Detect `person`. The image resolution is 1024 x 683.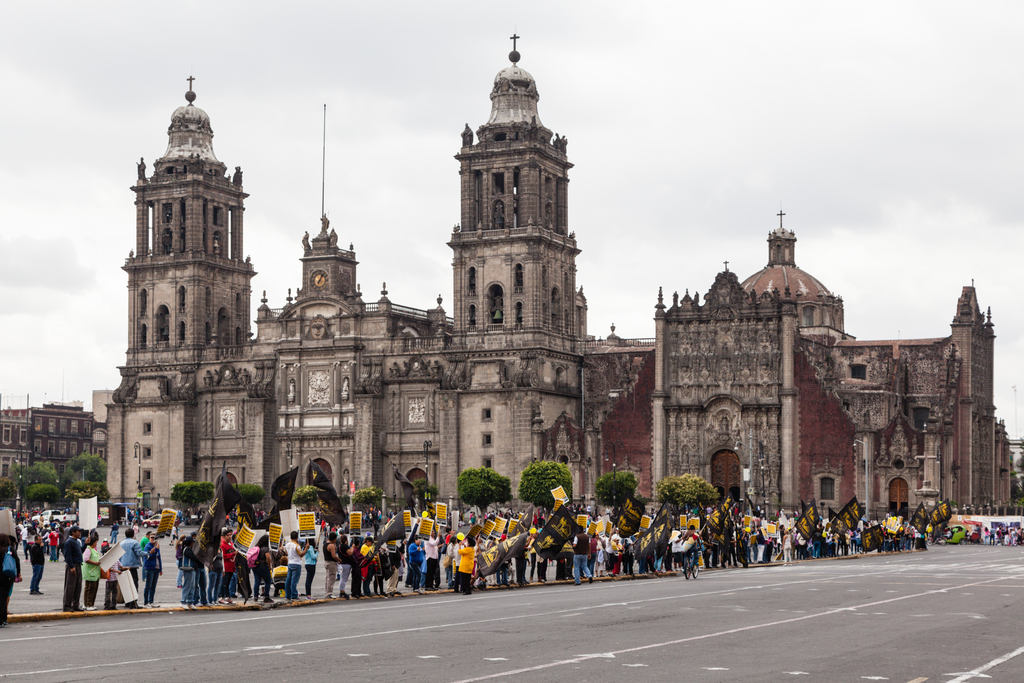
(406, 520, 420, 588).
